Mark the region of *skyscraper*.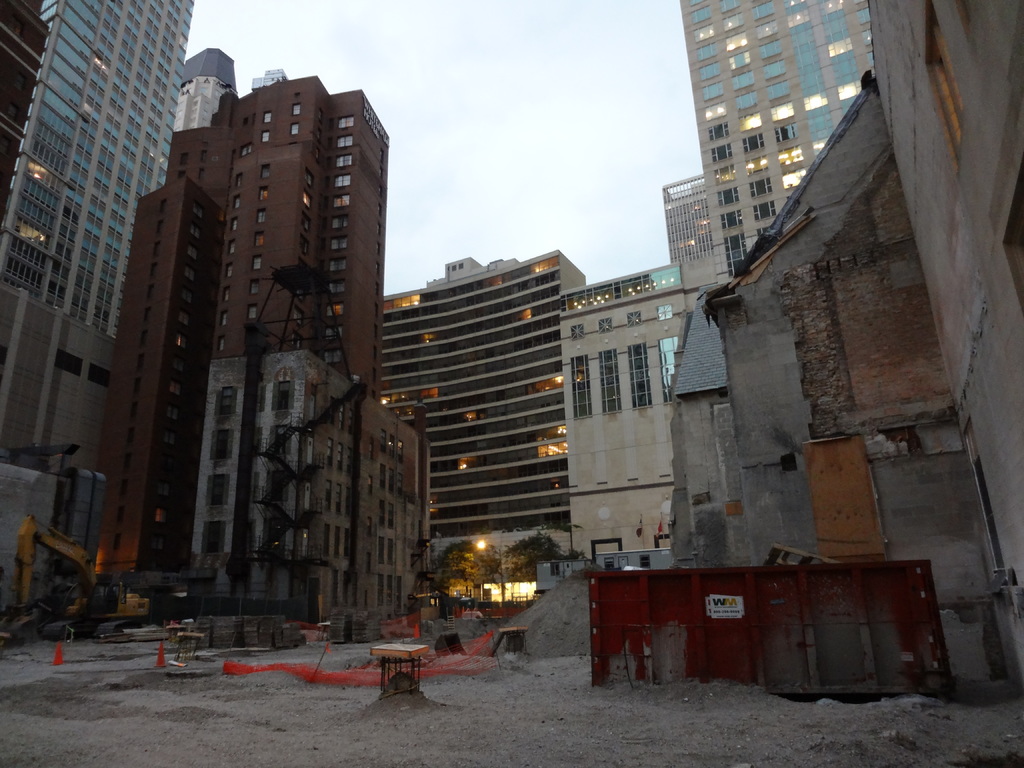
Region: {"x1": 381, "y1": 226, "x2": 596, "y2": 587}.
